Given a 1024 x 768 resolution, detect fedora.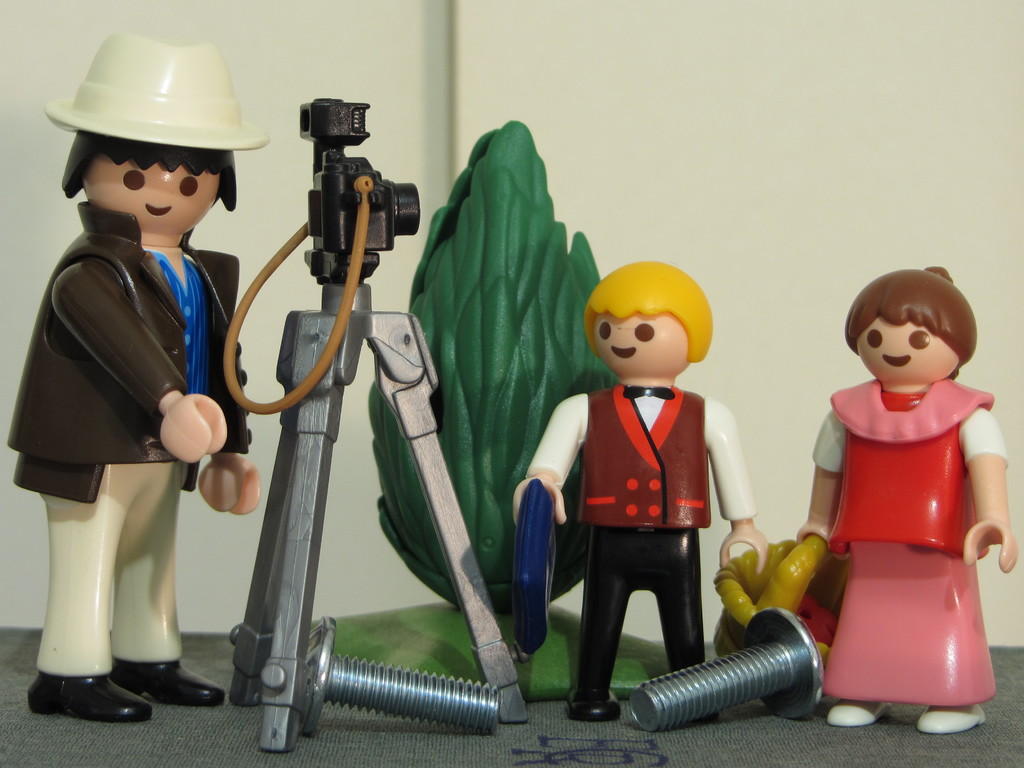
pyautogui.locateOnScreen(40, 26, 280, 158).
